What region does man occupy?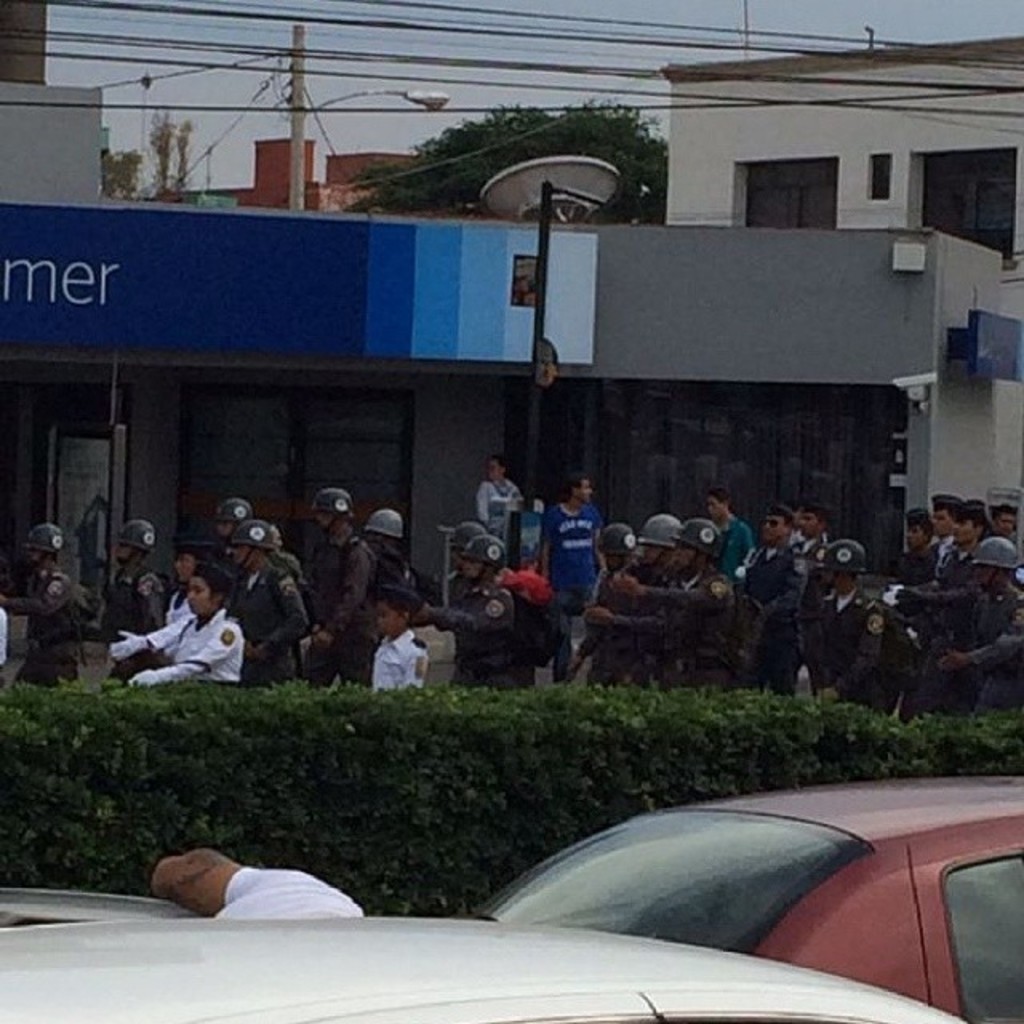
Rect(203, 501, 254, 578).
